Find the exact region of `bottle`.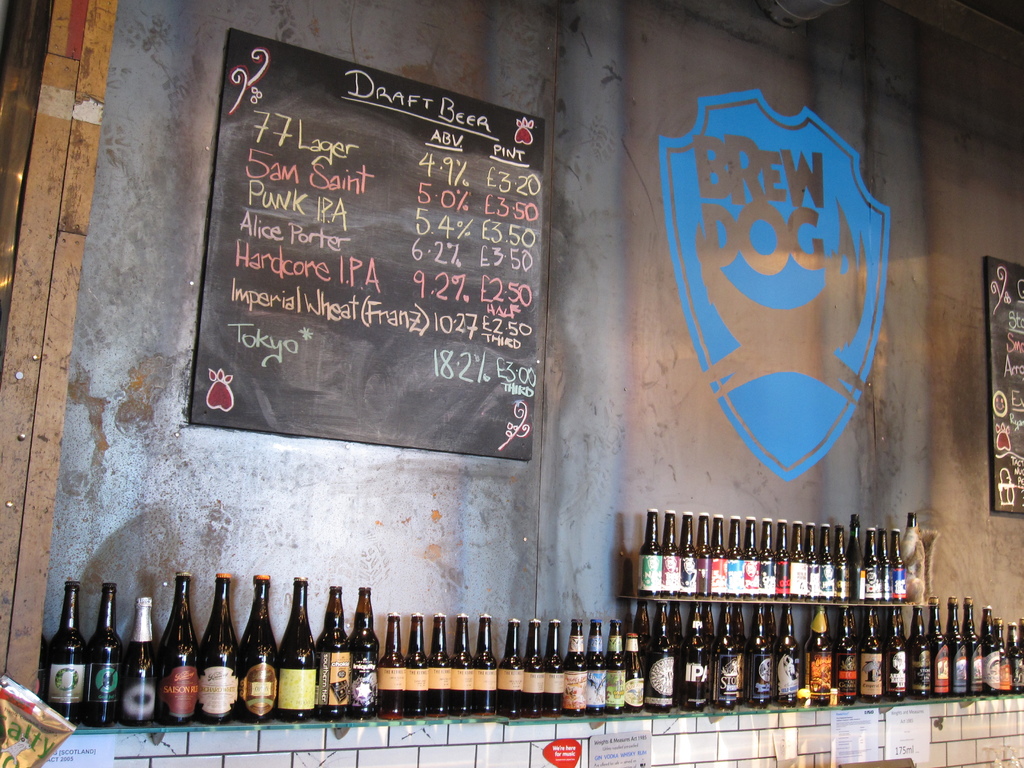
Exact region: bbox=(376, 610, 406, 714).
